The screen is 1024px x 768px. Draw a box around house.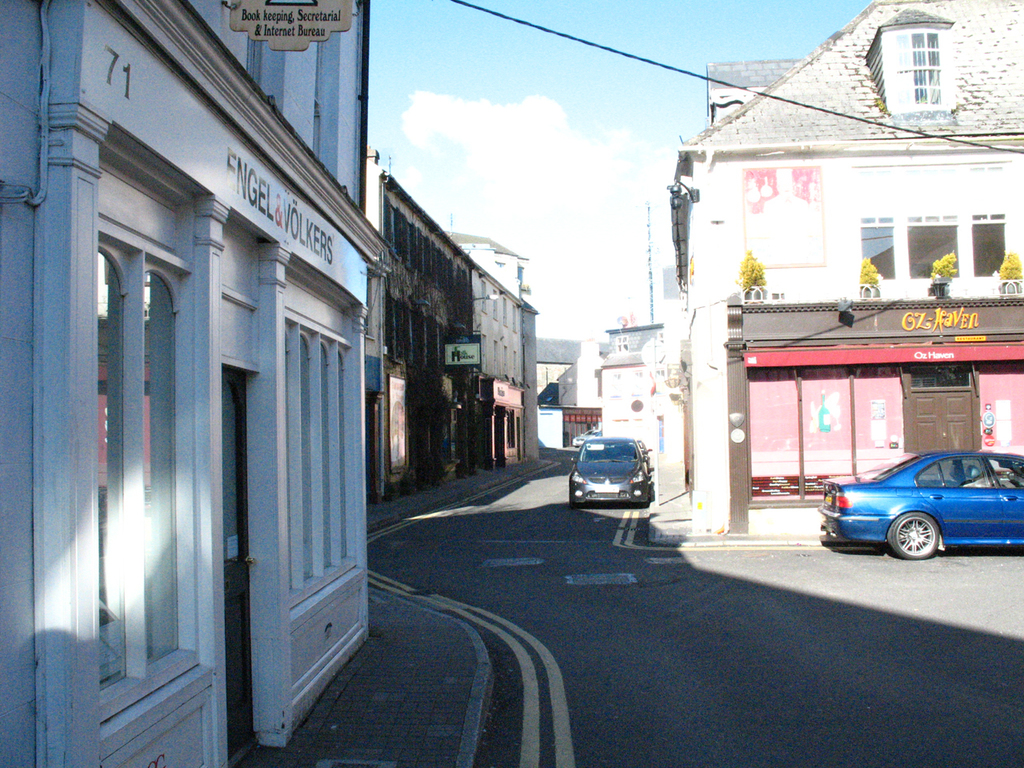
539, 324, 666, 470.
